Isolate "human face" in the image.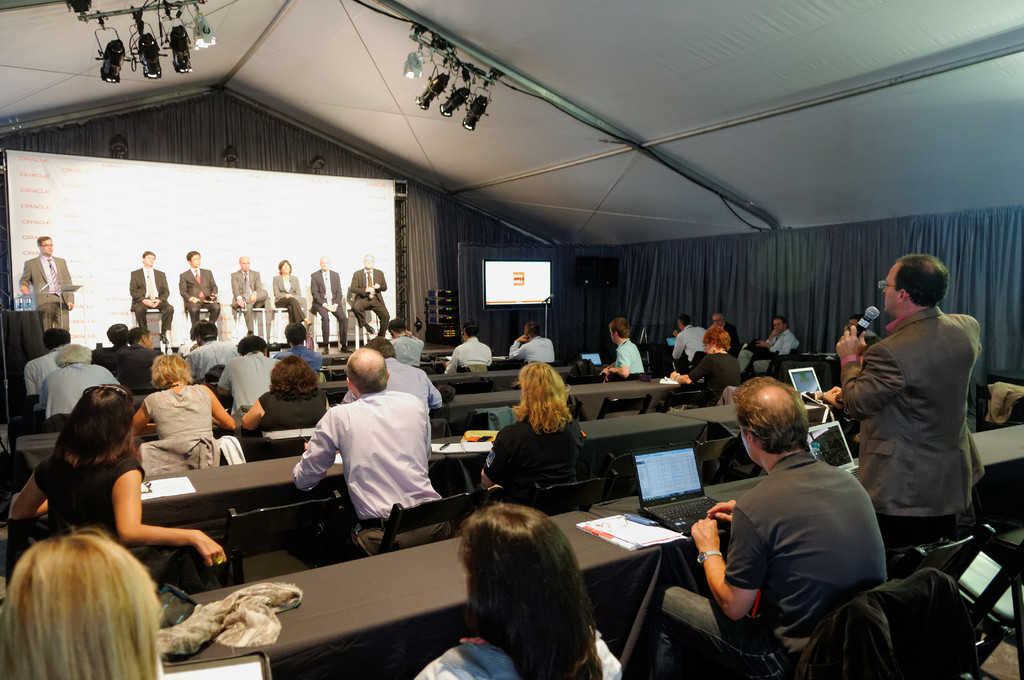
Isolated region: (left=774, top=320, right=781, bottom=333).
